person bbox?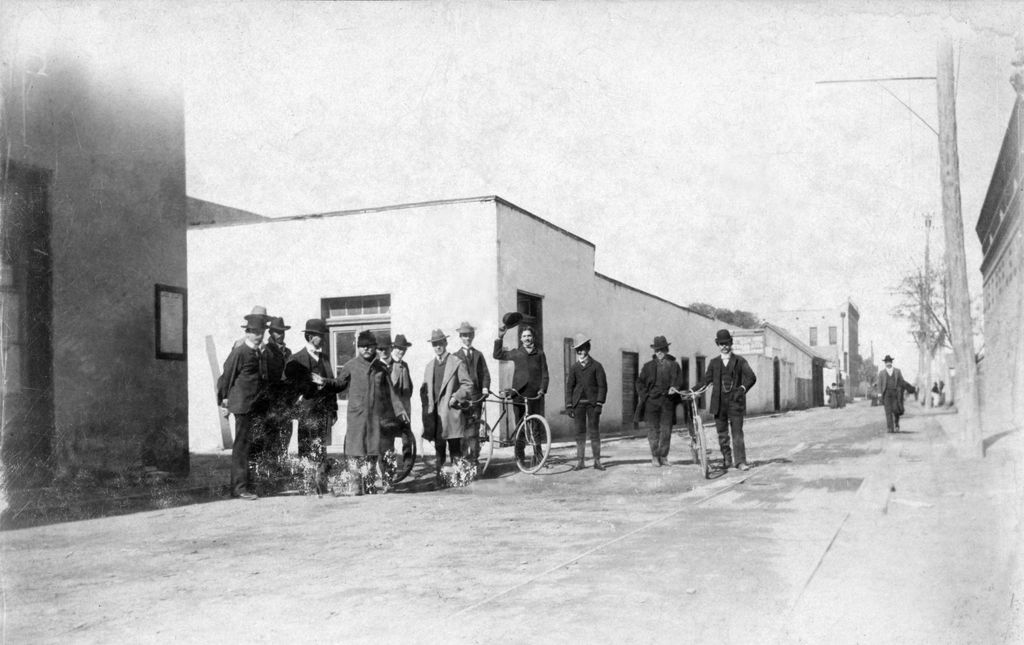
select_region(285, 316, 337, 466)
